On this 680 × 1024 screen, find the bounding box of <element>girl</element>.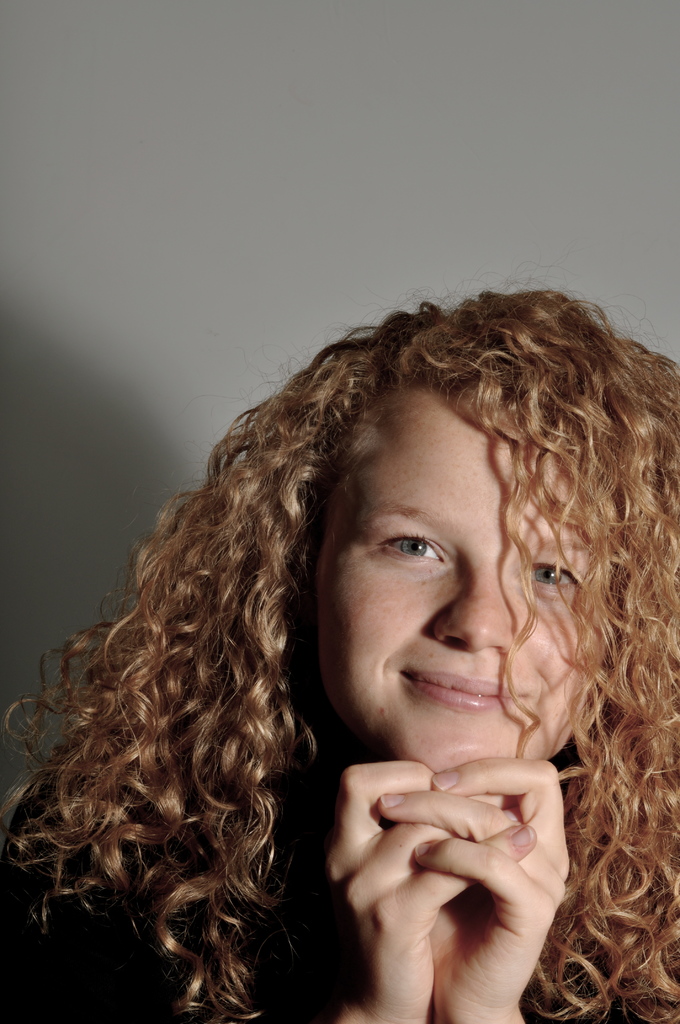
Bounding box: left=0, top=225, right=678, bottom=1020.
